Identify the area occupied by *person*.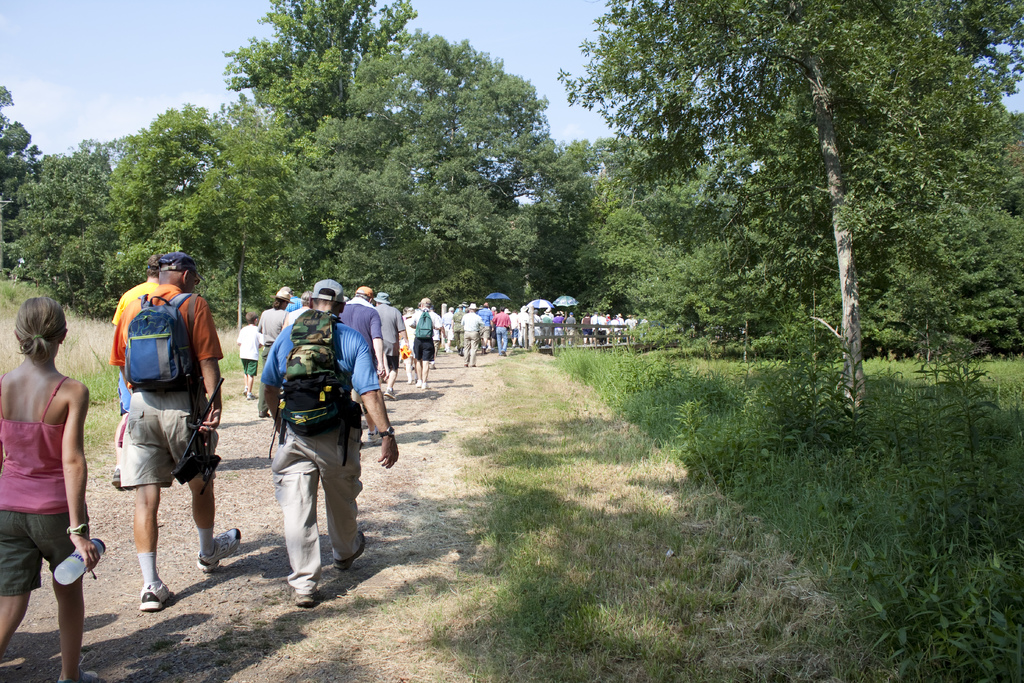
Area: pyautogui.locateOnScreen(0, 294, 98, 679).
